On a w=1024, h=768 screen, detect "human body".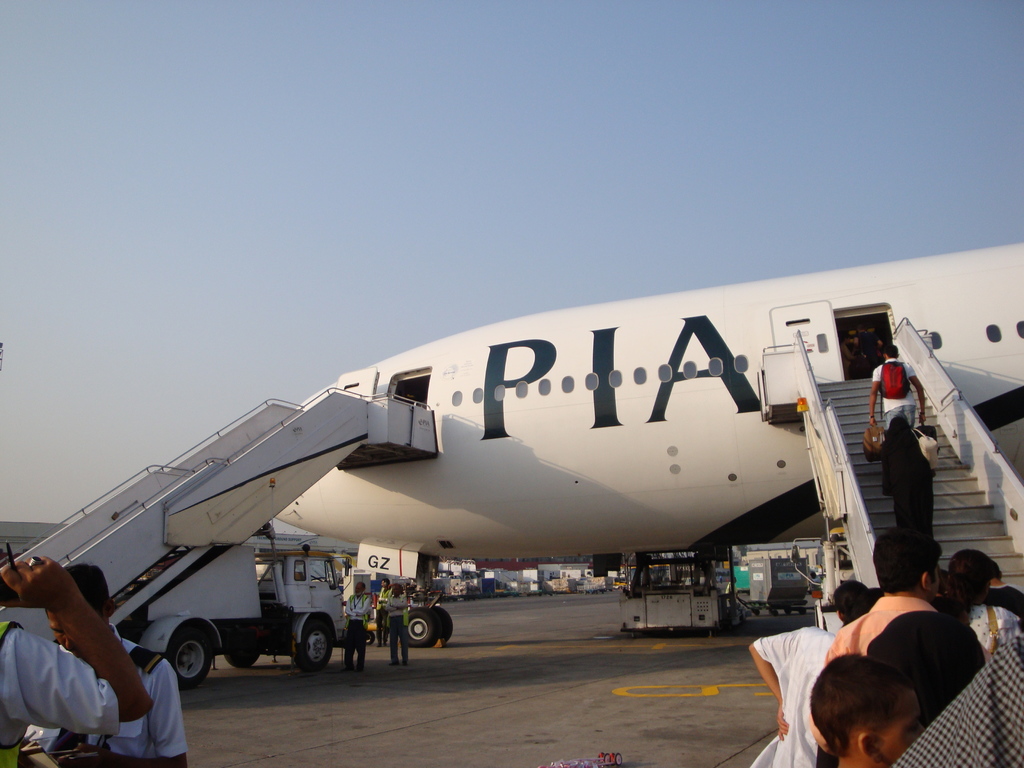
box=[865, 422, 940, 539].
